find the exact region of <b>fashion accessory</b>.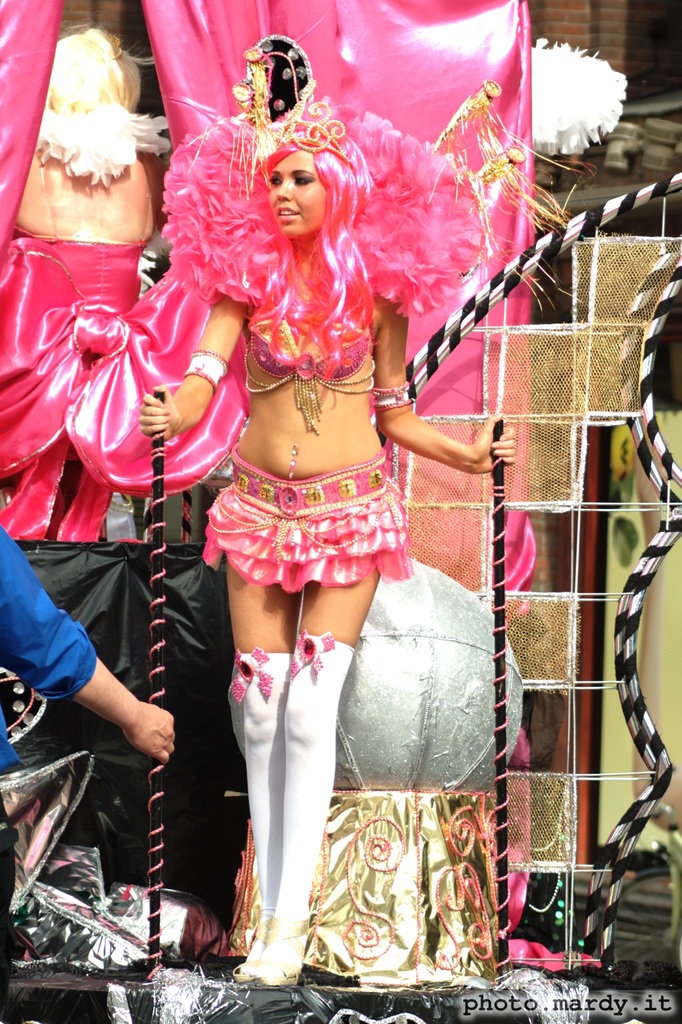
Exact region: box=[246, 627, 355, 984].
